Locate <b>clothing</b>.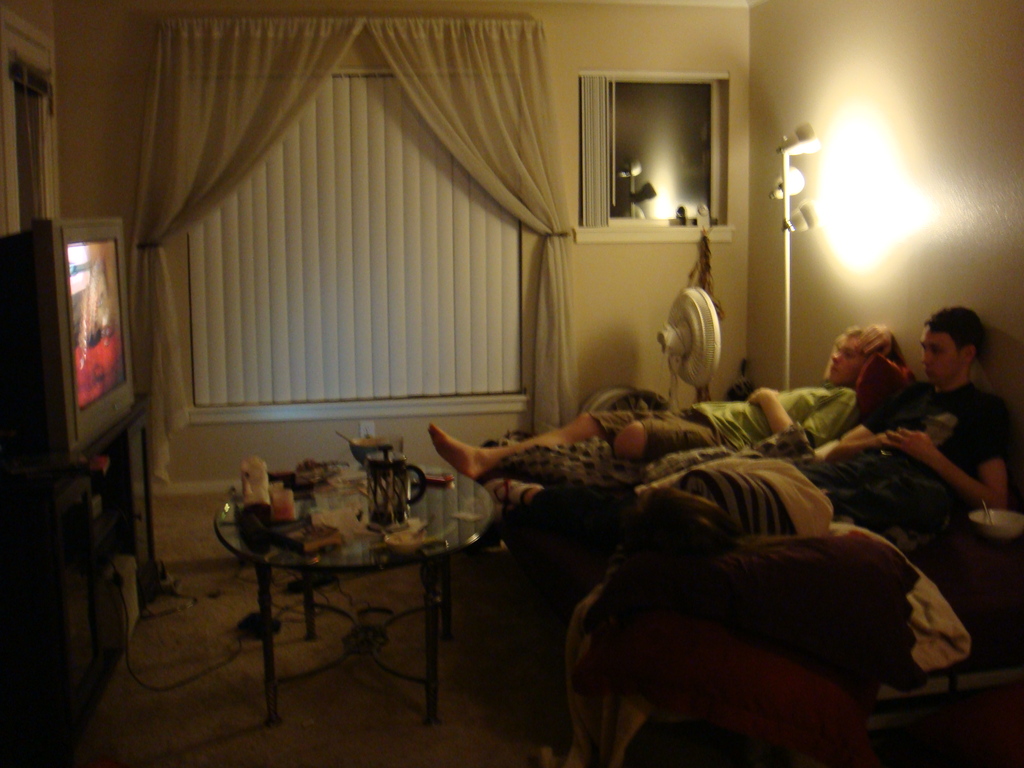
Bounding box: [left=586, top=387, right=858, bottom=458].
